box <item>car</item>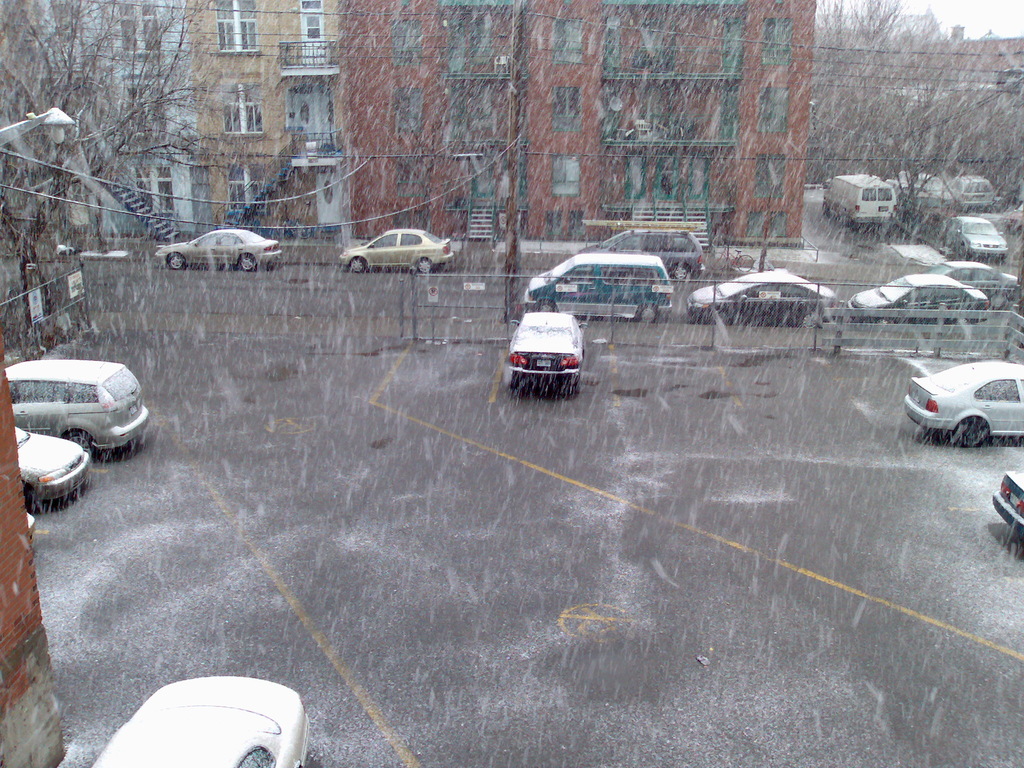
[508, 312, 581, 390]
